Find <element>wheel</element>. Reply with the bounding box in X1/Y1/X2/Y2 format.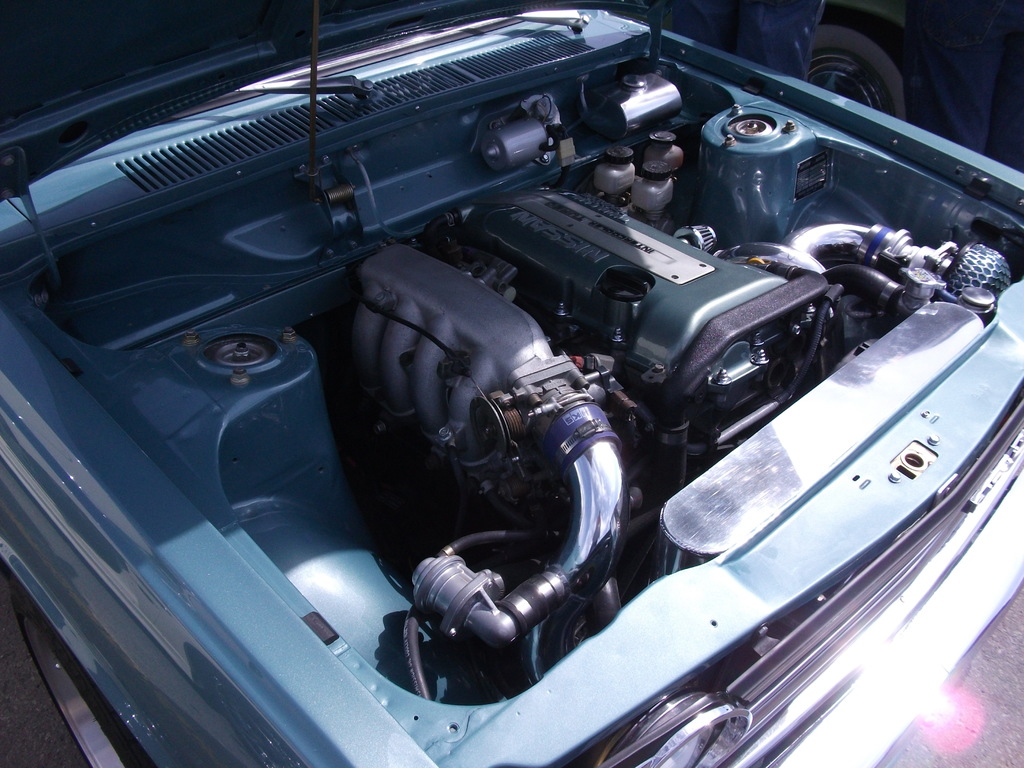
12/582/159/767.
